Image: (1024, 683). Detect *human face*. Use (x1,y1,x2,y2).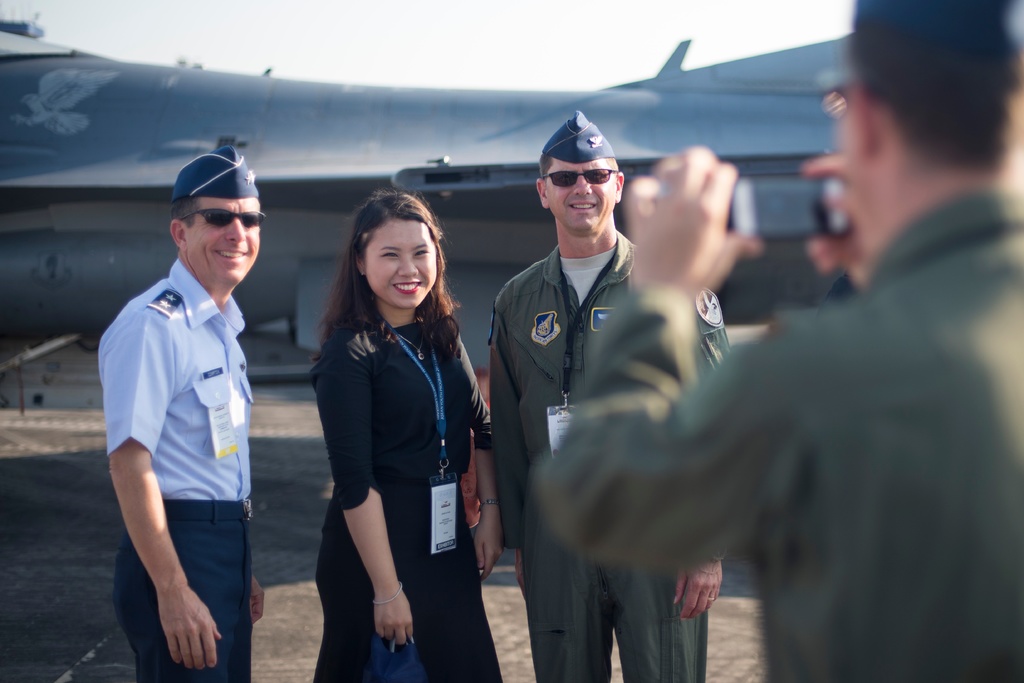
(365,220,437,308).
